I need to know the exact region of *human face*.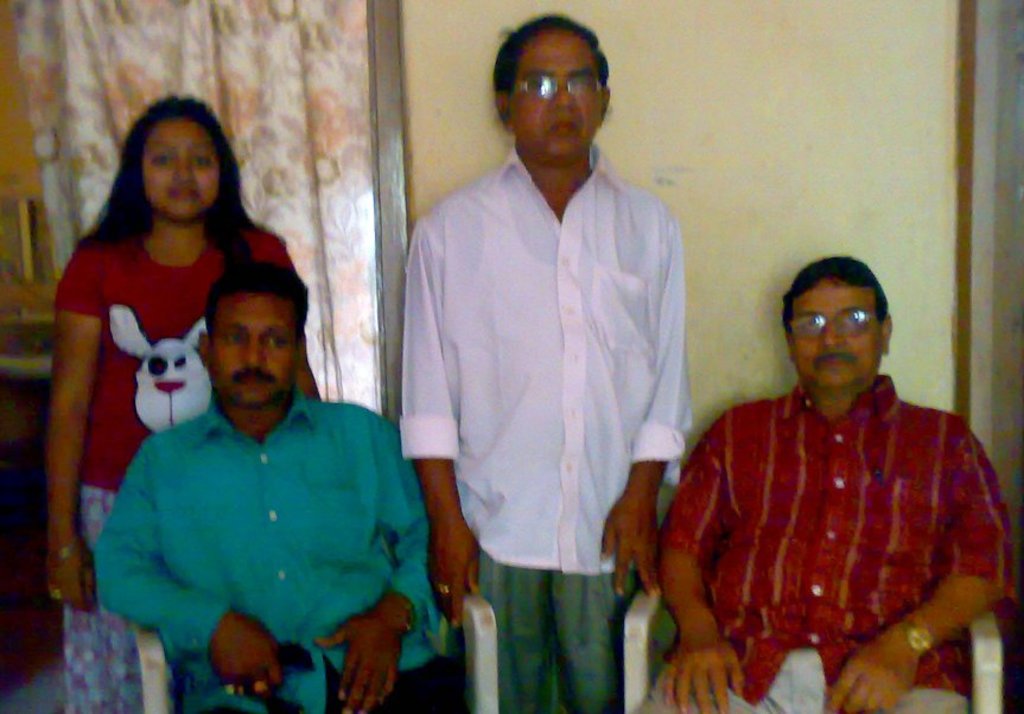
Region: {"left": 790, "top": 282, "right": 888, "bottom": 381}.
